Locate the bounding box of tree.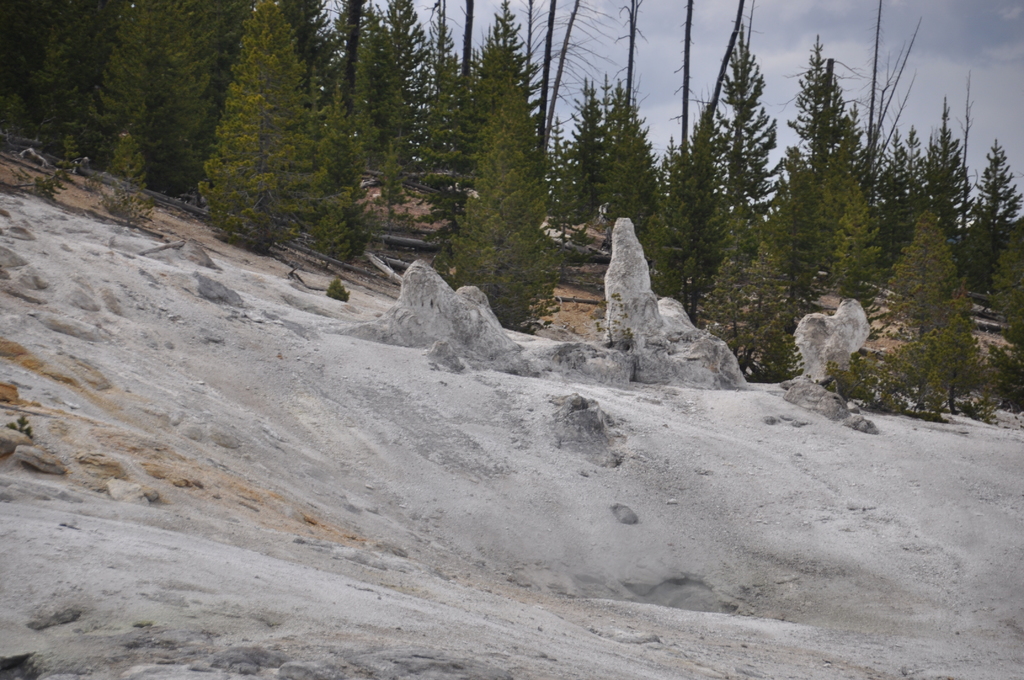
Bounding box: (x1=874, y1=169, x2=995, y2=413).
